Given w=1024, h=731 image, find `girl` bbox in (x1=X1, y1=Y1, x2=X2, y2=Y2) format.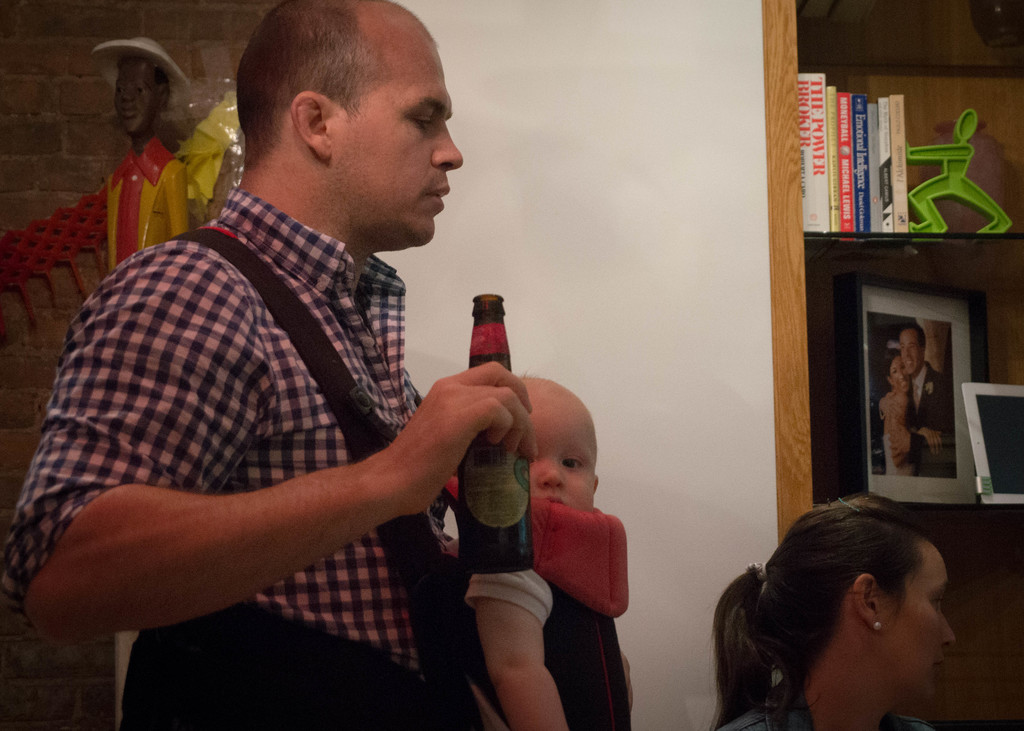
(x1=712, y1=493, x2=961, y2=730).
